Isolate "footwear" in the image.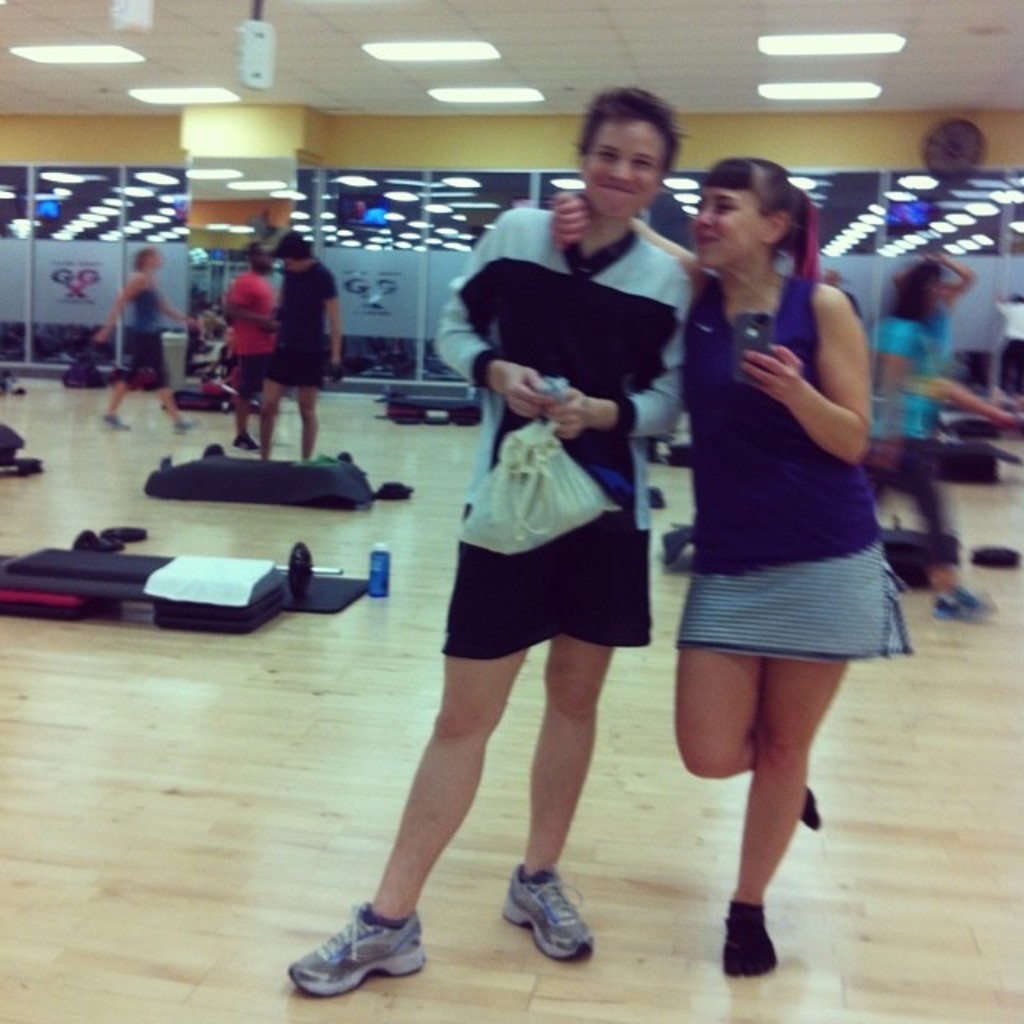
Isolated region: [290,896,427,998].
